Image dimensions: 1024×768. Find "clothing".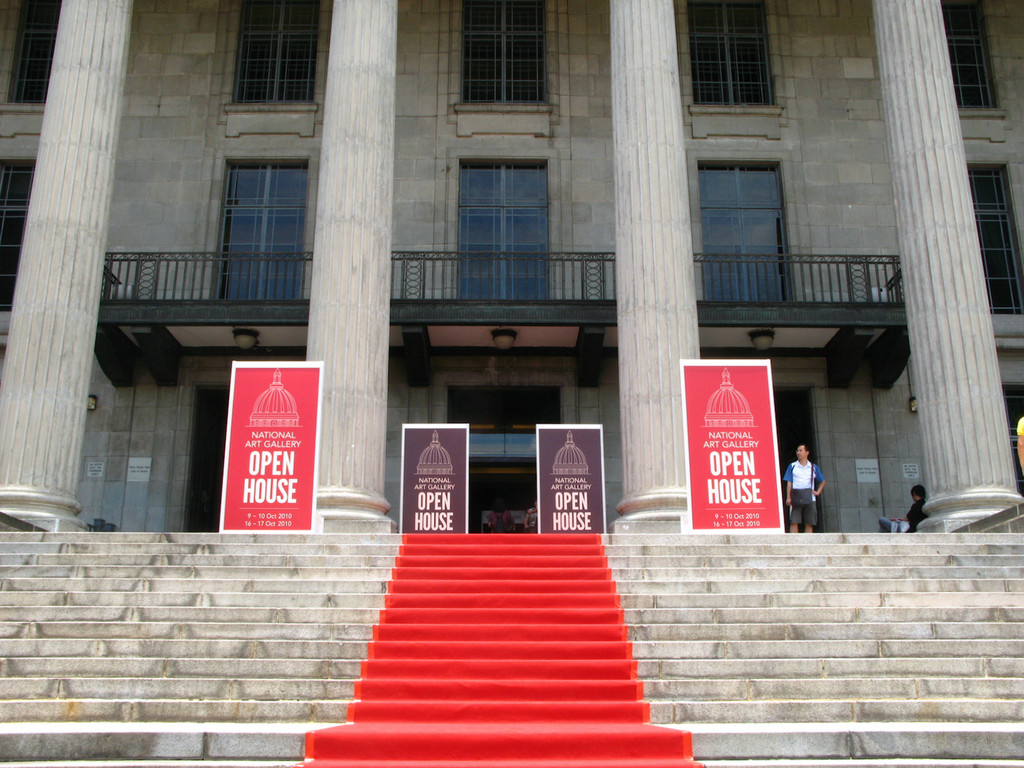
select_region(904, 500, 924, 531).
